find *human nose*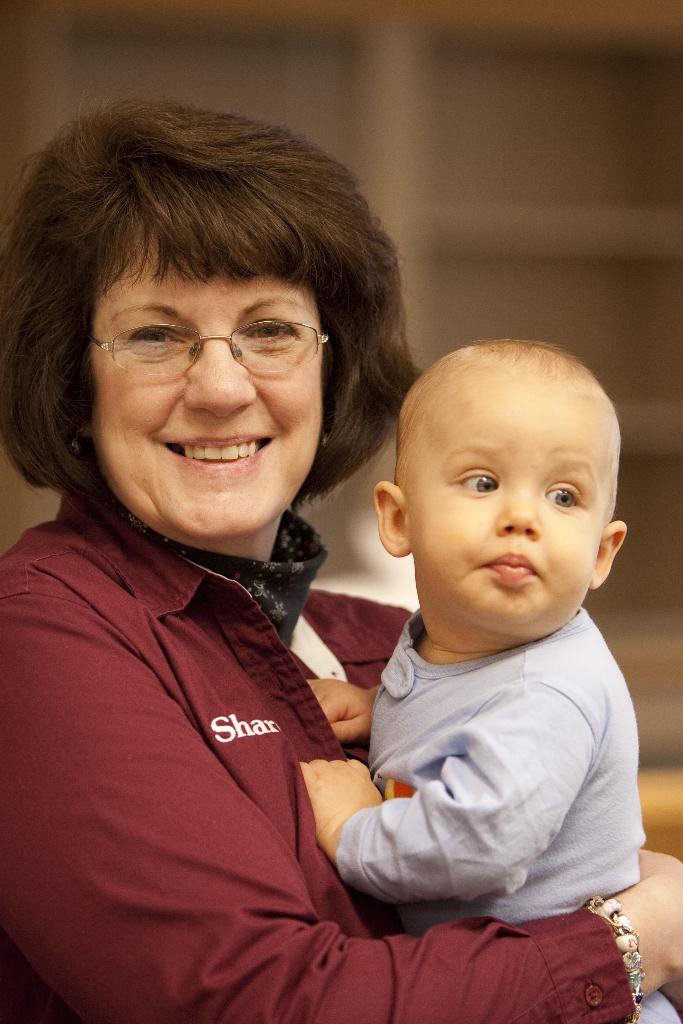
box=[181, 323, 261, 419]
